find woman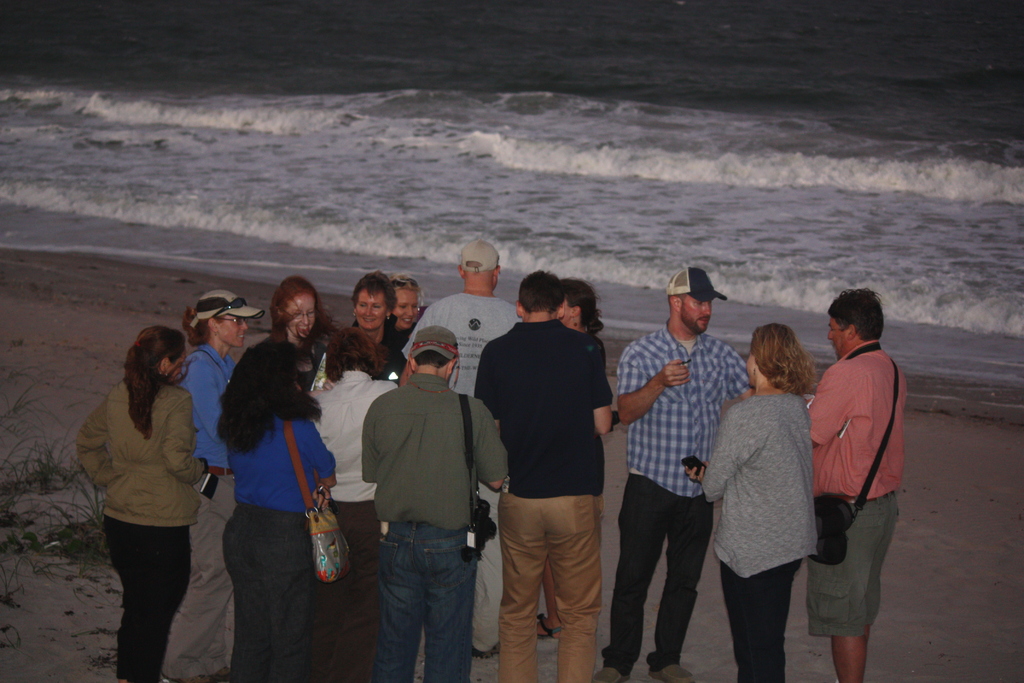
{"x1": 348, "y1": 272, "x2": 405, "y2": 377}
